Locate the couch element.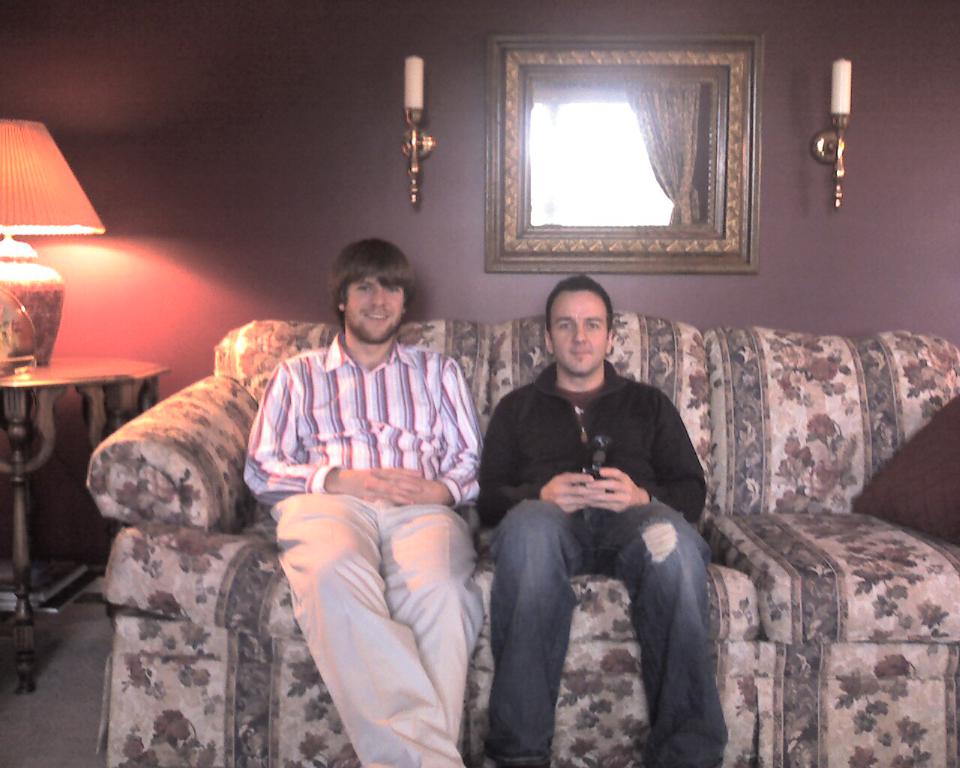
Element bbox: x1=84, y1=316, x2=959, y2=767.
